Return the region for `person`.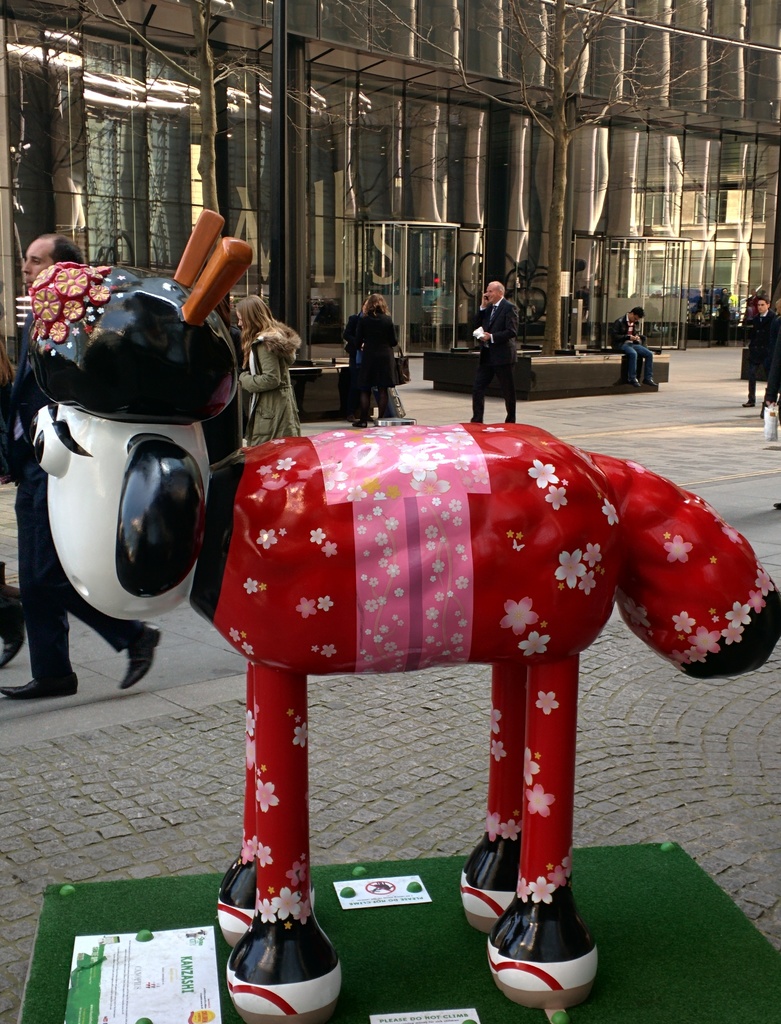
{"left": 0, "top": 233, "right": 163, "bottom": 700}.
